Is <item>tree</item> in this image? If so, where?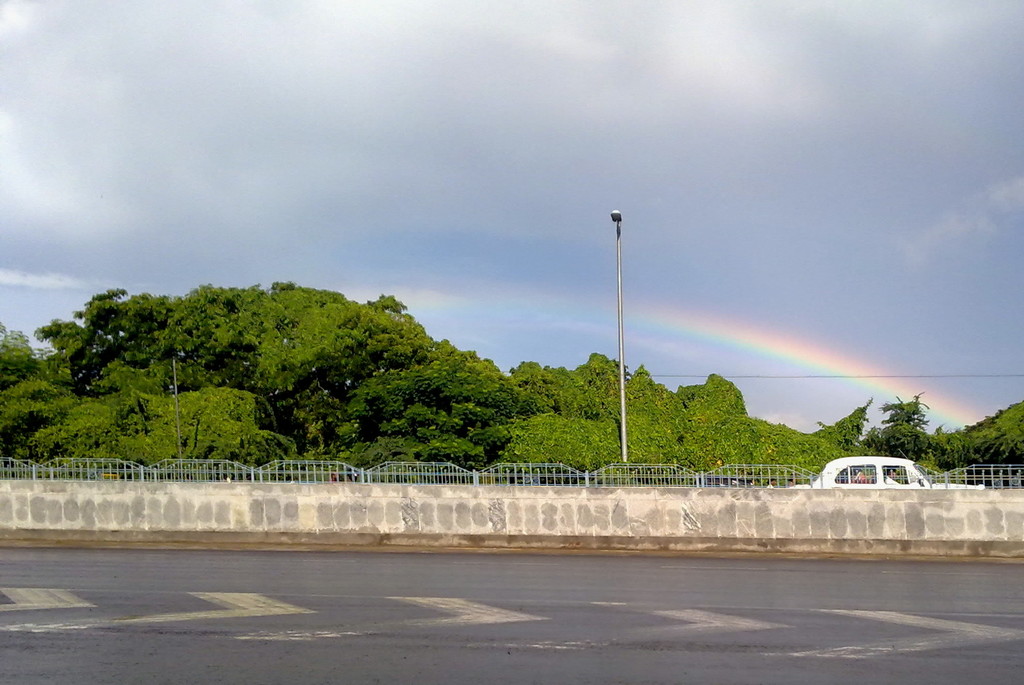
Yes, at rect(45, 258, 530, 460).
